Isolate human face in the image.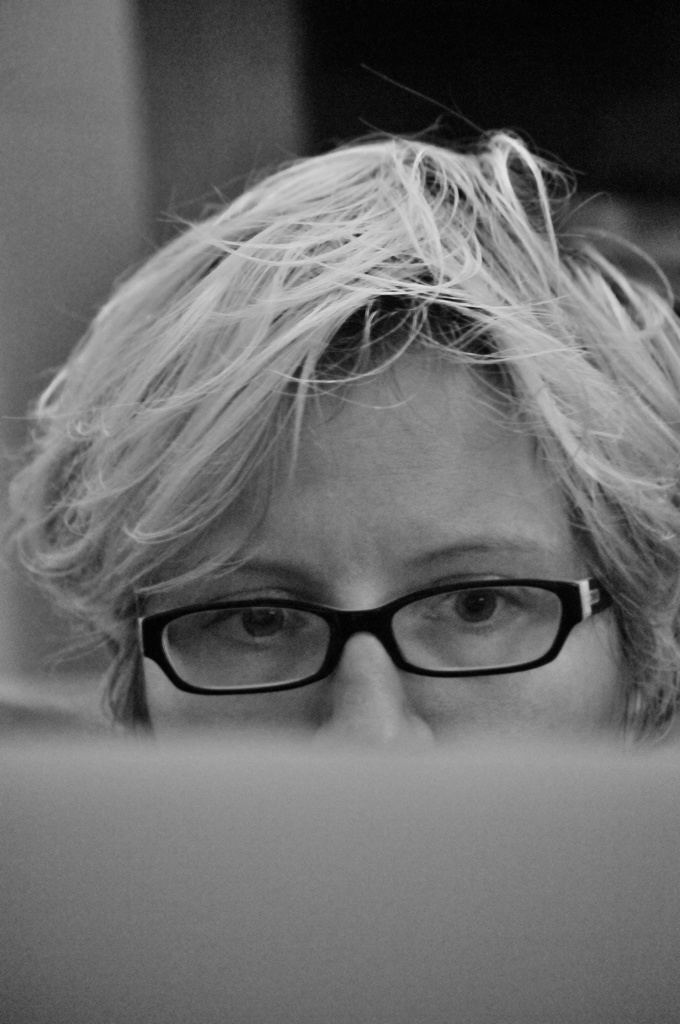
Isolated region: crop(142, 316, 641, 757).
